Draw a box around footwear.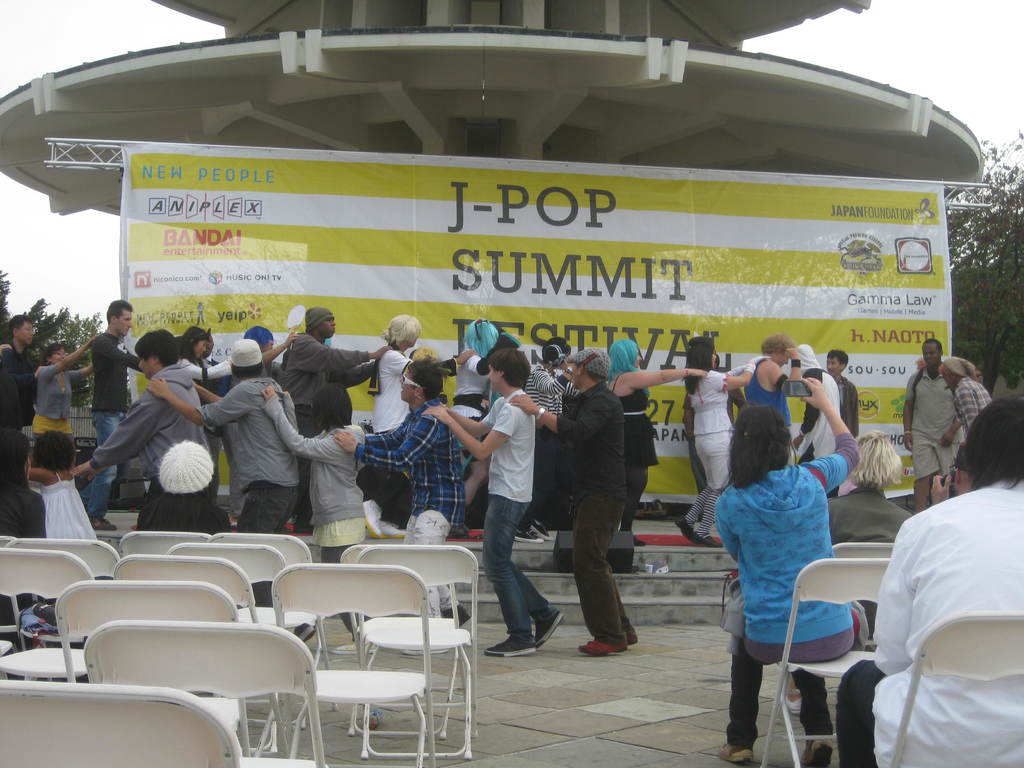
(left=634, top=534, right=645, bottom=547).
